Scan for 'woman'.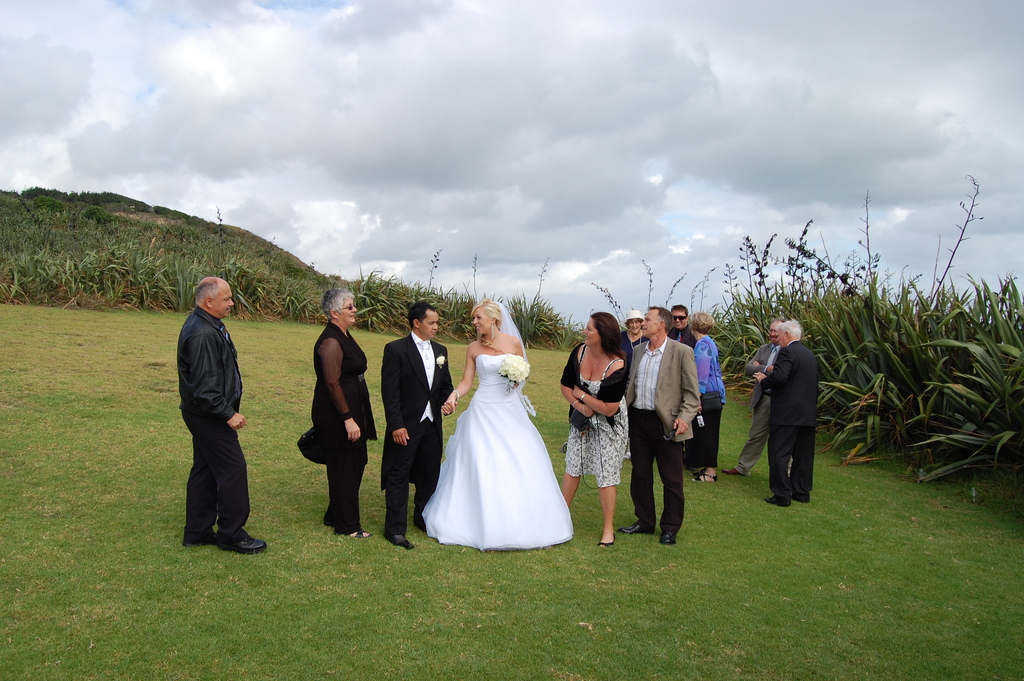
Scan result: l=559, t=310, r=636, b=544.
